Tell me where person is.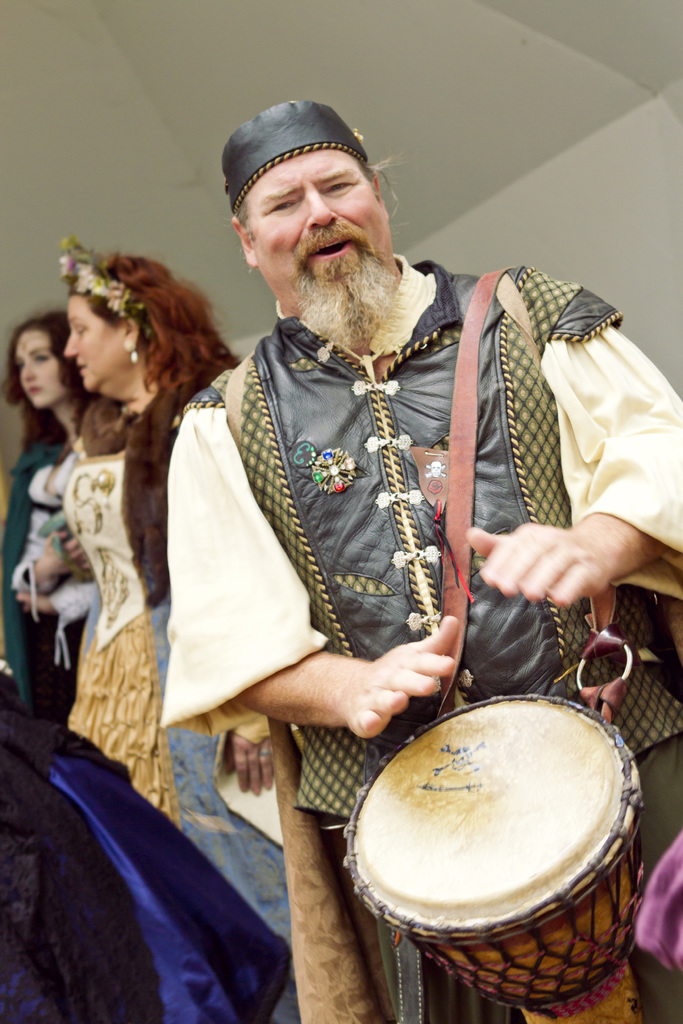
person is at [x1=3, y1=228, x2=247, y2=839].
